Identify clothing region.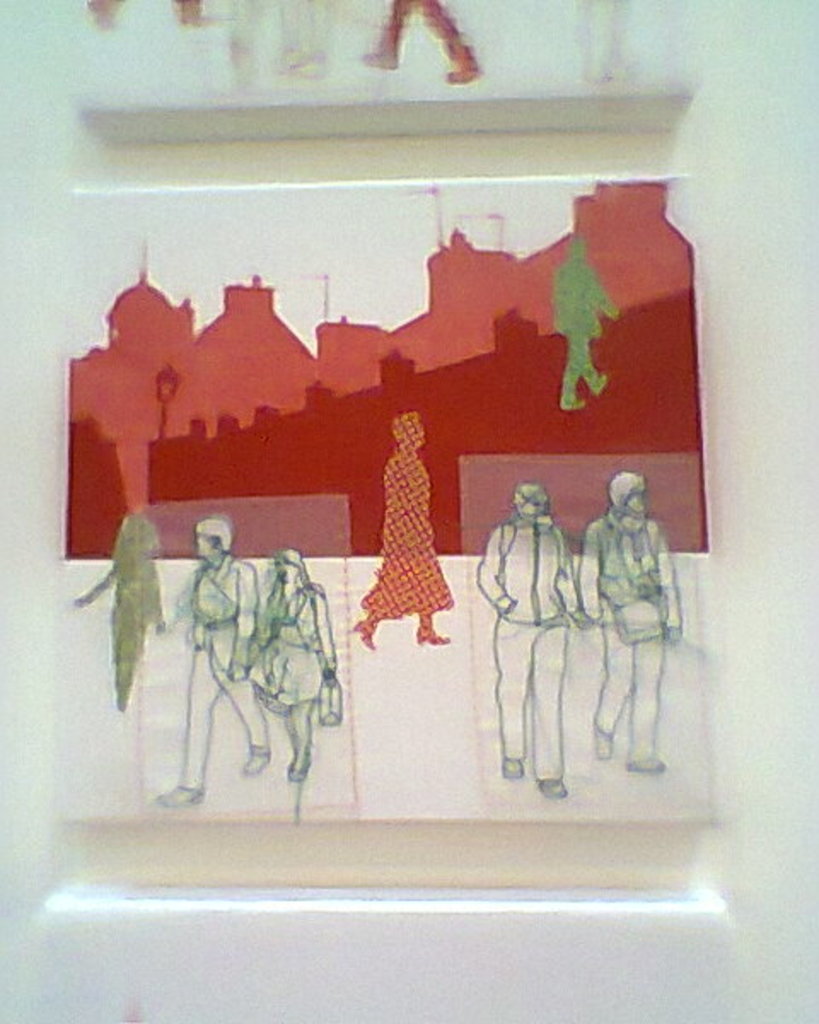
Region: box(549, 247, 607, 408).
